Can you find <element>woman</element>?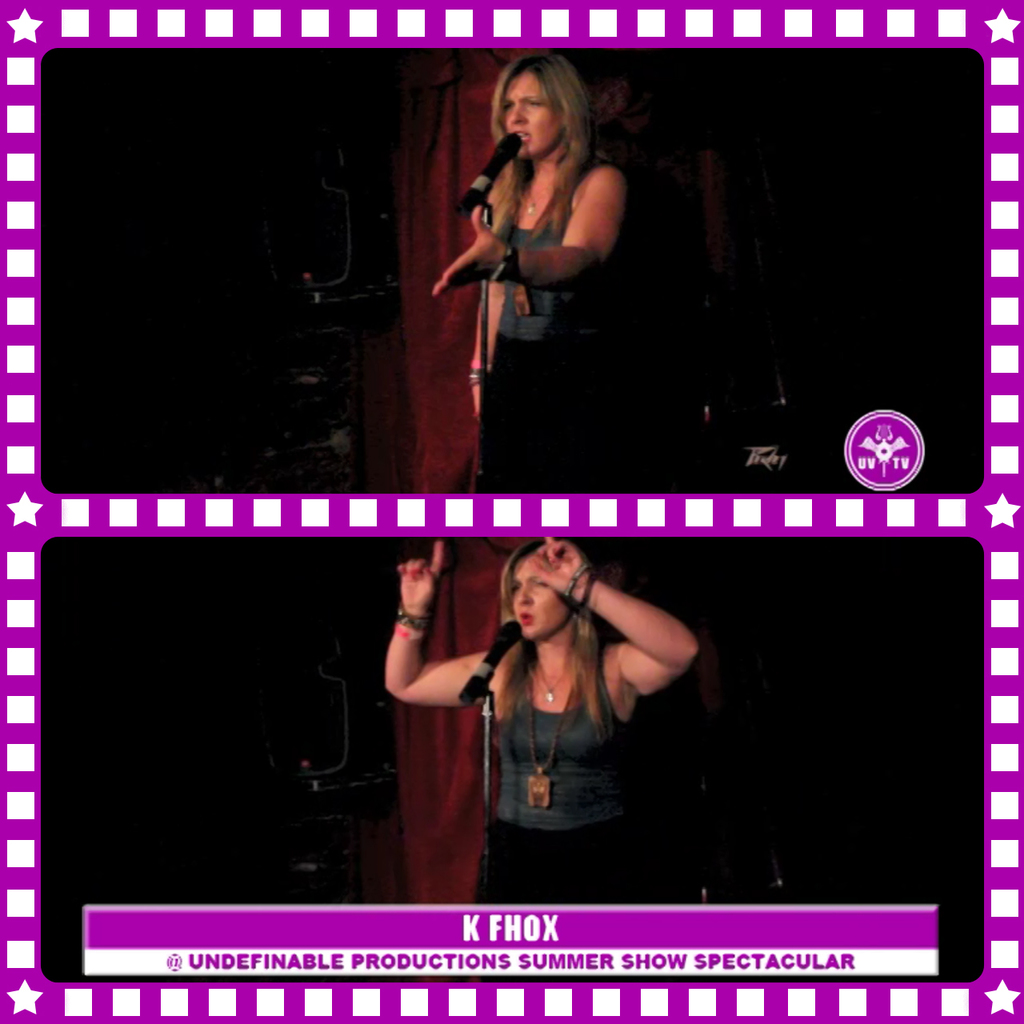
Yes, bounding box: (381,538,698,908).
